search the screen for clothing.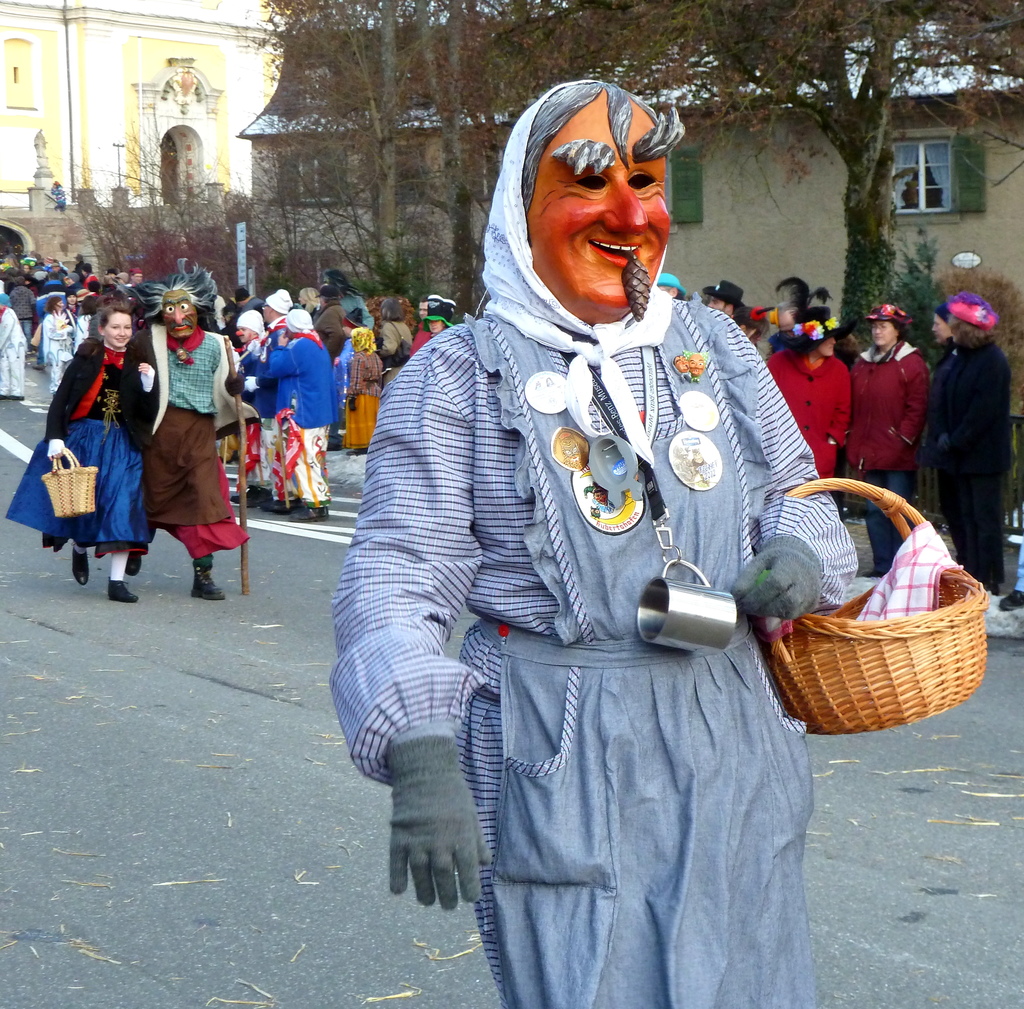
Found at x1=337, y1=343, x2=384, y2=467.
